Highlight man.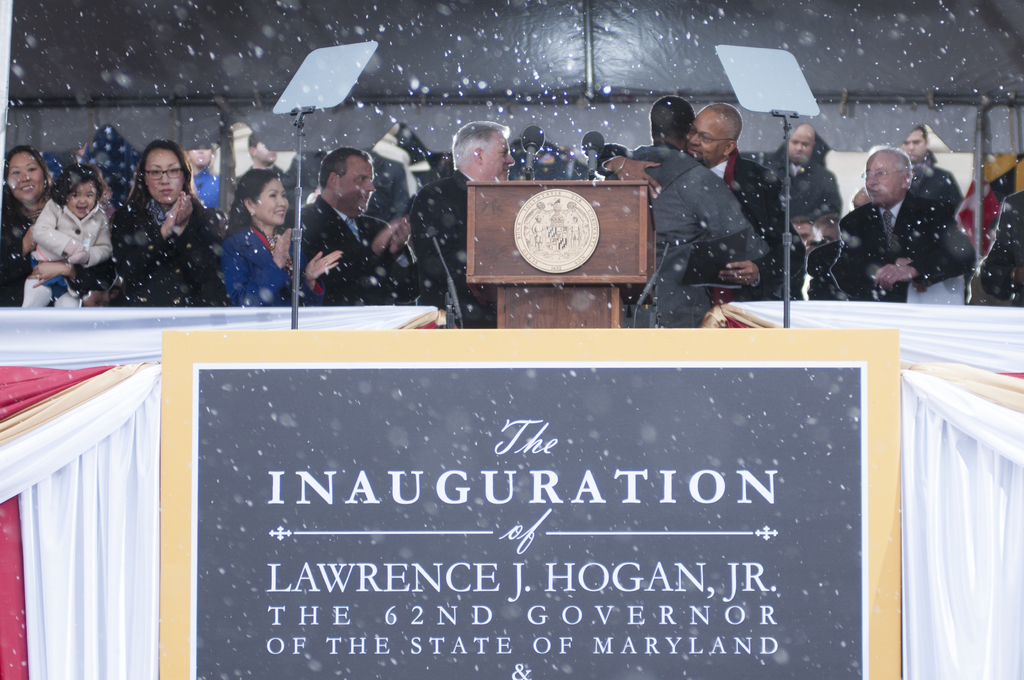
Highlighted region: 283 145 420 307.
